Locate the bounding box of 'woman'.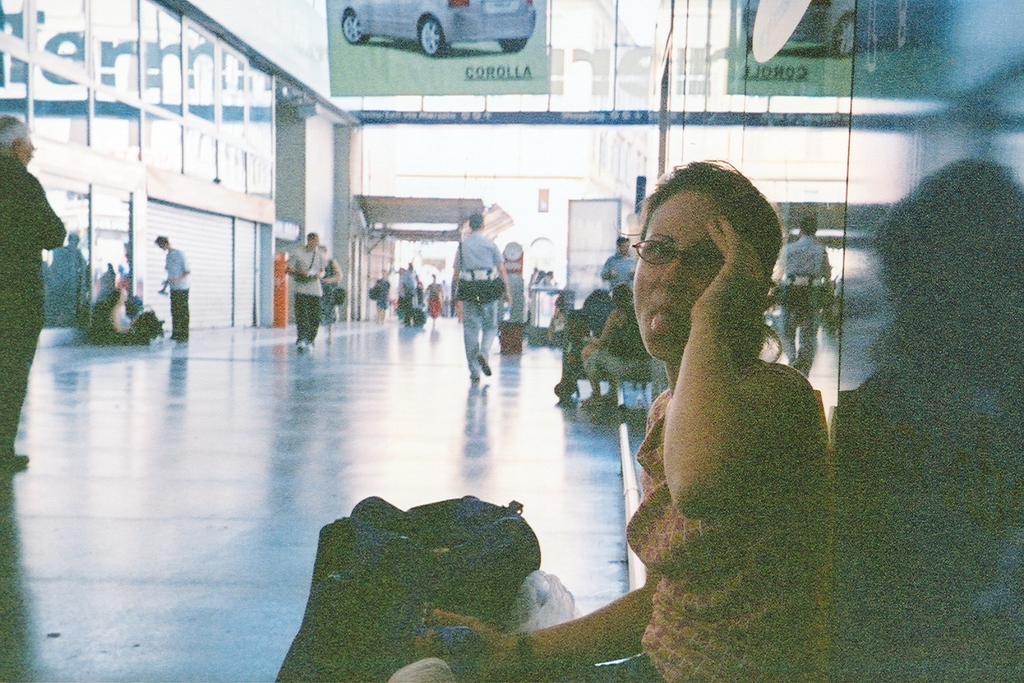
Bounding box: (left=577, top=282, right=648, bottom=414).
